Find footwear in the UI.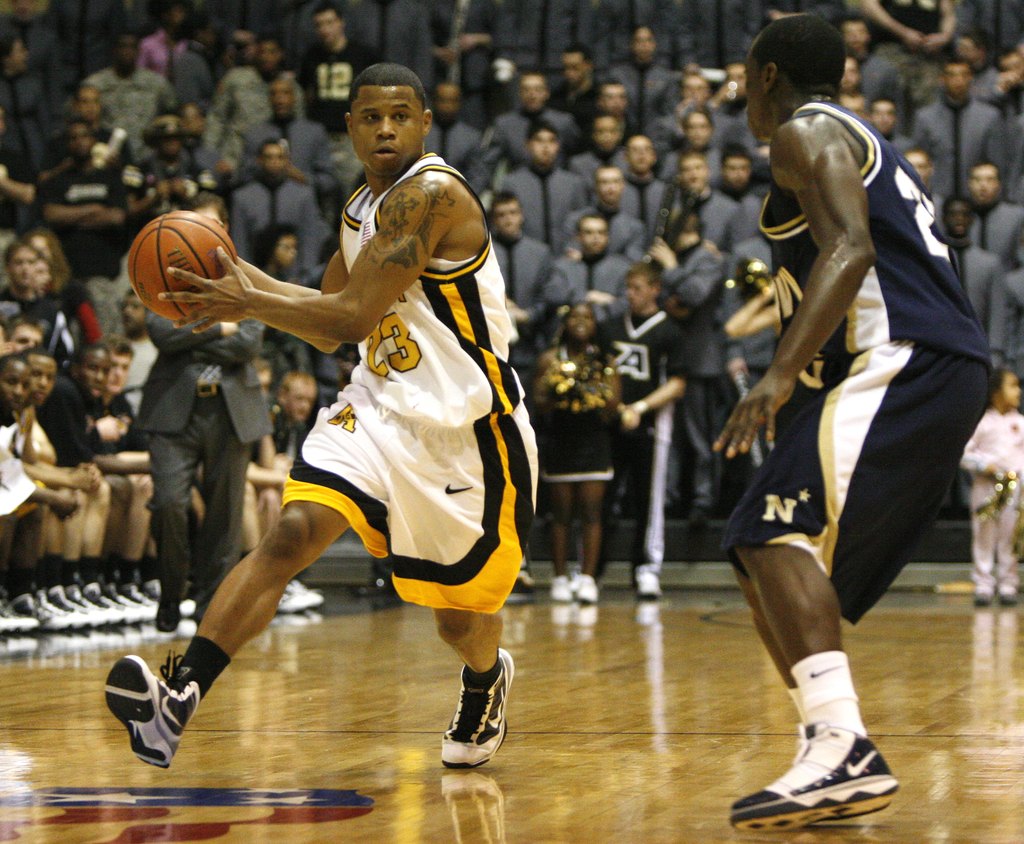
UI element at [left=508, top=581, right=529, bottom=606].
